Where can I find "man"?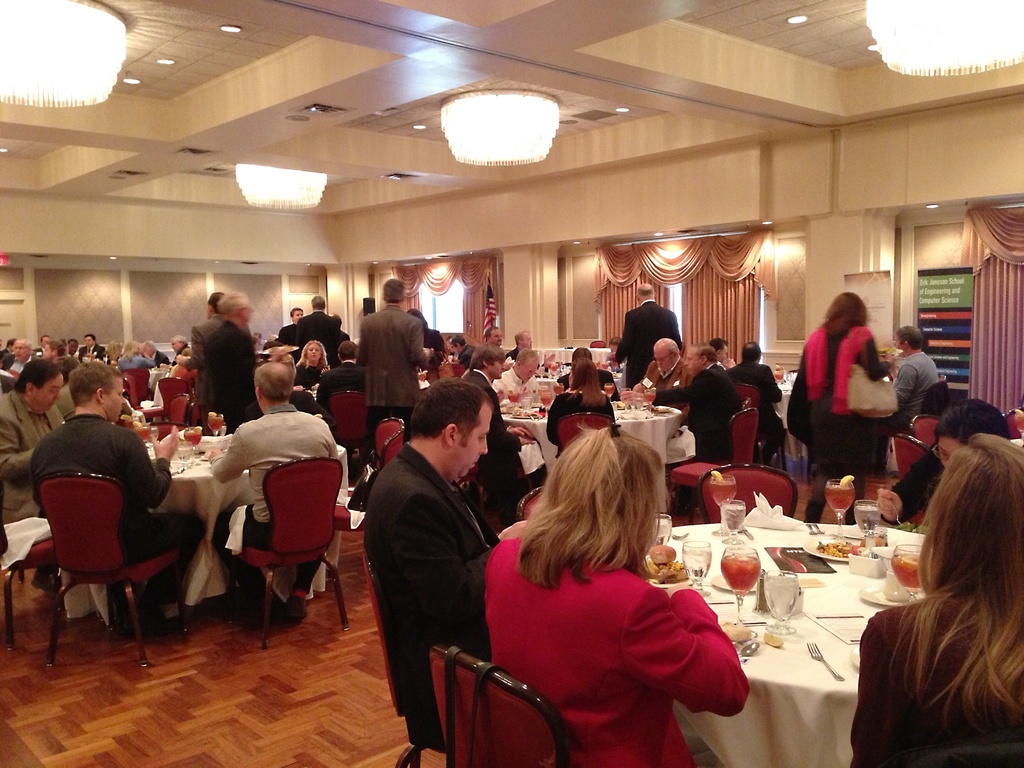
You can find it at pyautogui.locateOnScreen(355, 278, 428, 447).
